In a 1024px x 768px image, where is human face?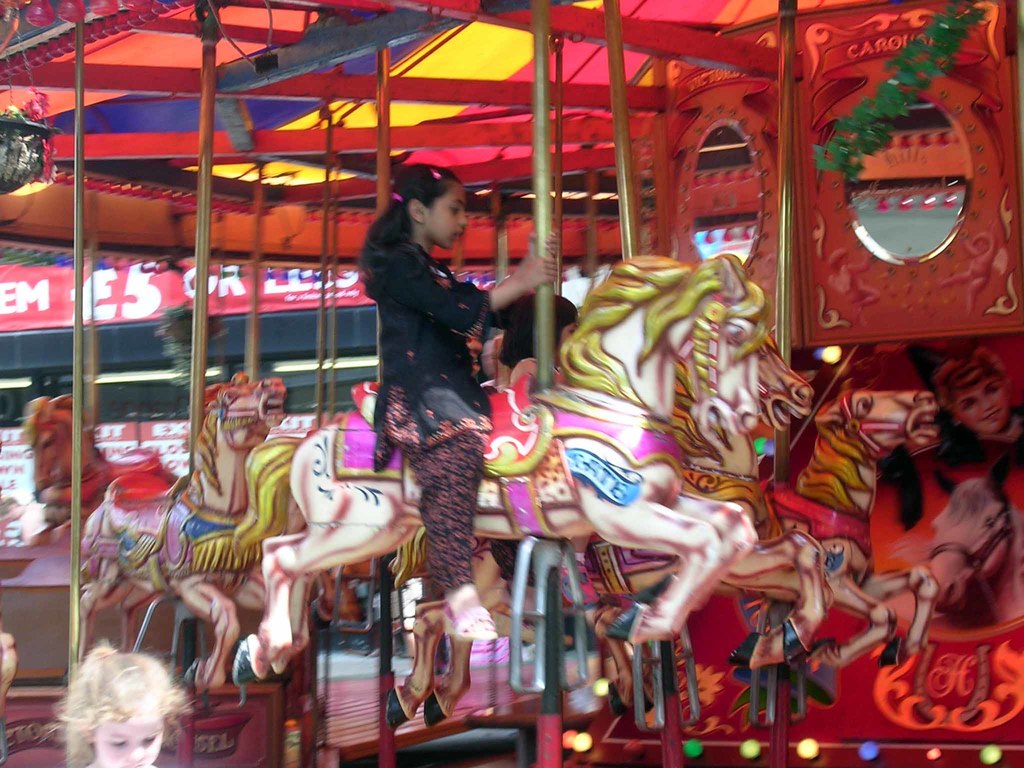
x1=954 y1=371 x2=1006 y2=430.
